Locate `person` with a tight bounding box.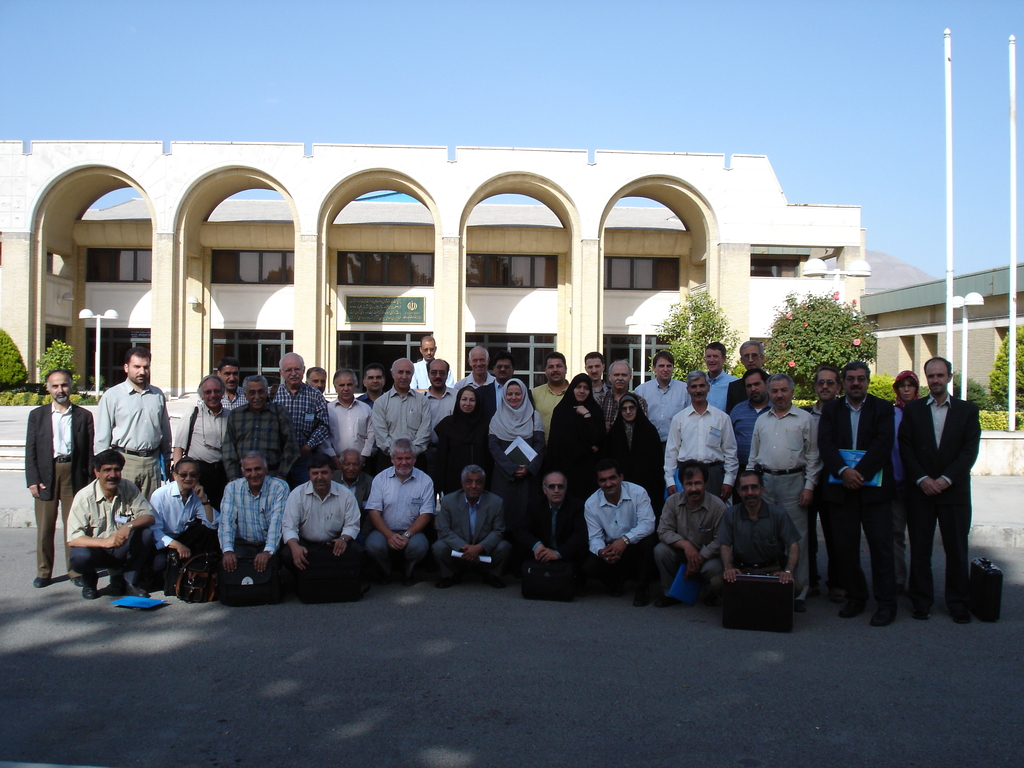
(x1=572, y1=348, x2=603, y2=398).
